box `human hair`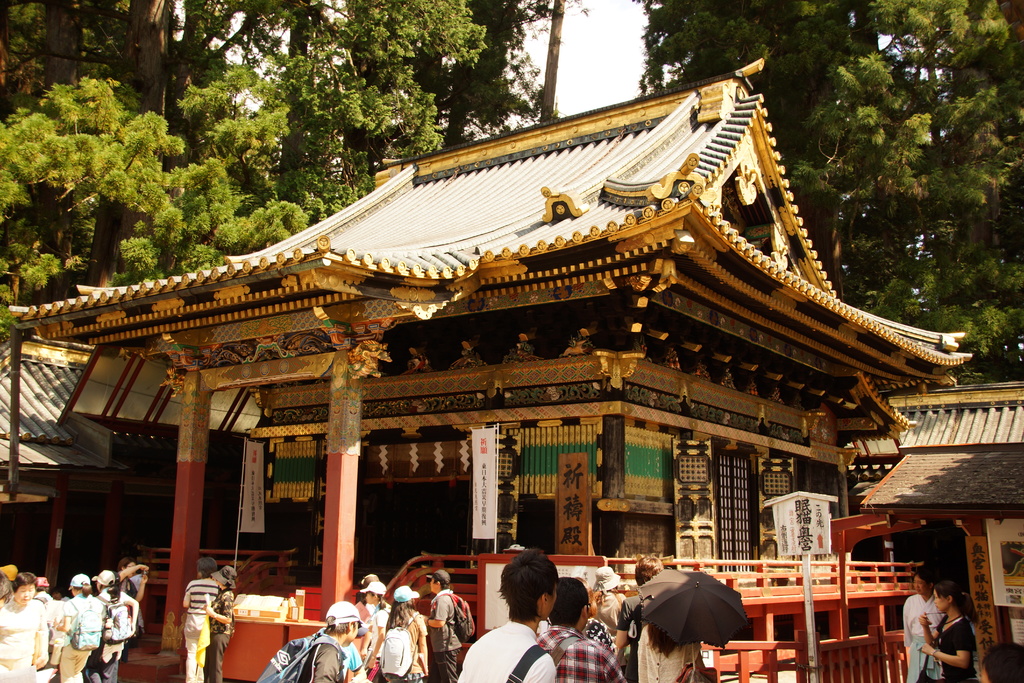
(left=502, top=547, right=559, bottom=622)
